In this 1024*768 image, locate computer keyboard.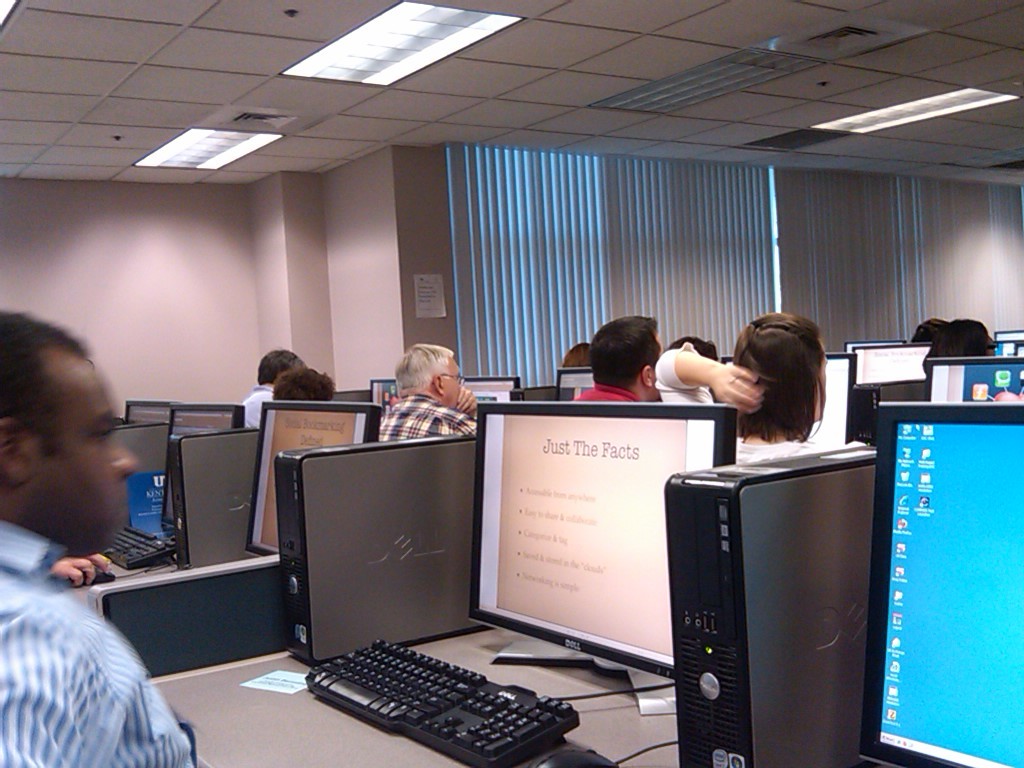
Bounding box: (left=97, top=524, right=176, bottom=567).
